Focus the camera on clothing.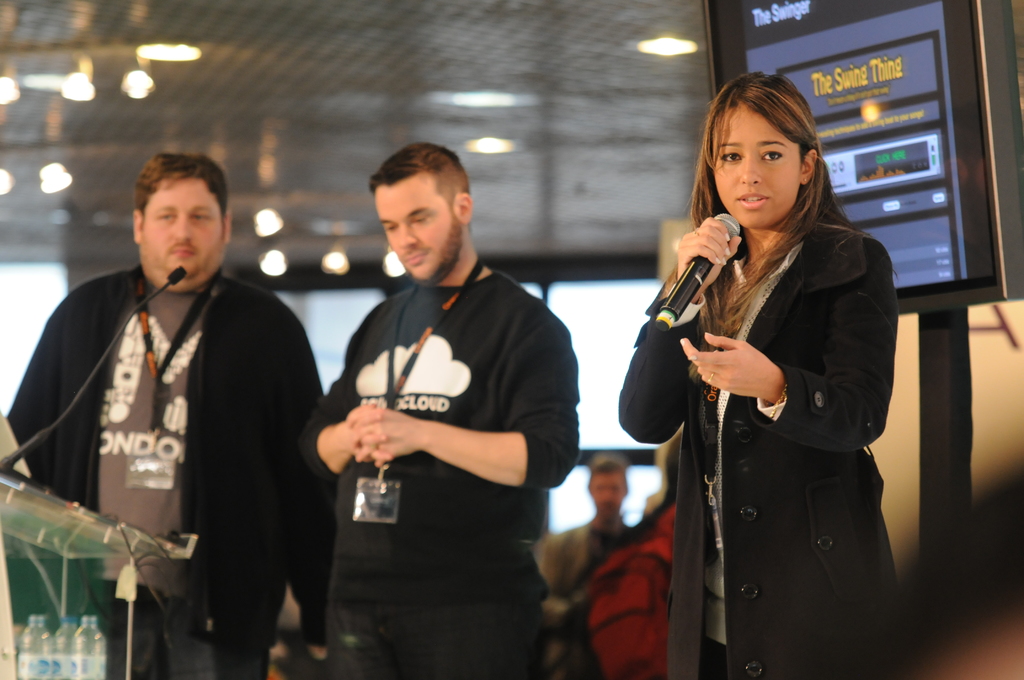
Focus region: region(620, 227, 960, 679).
